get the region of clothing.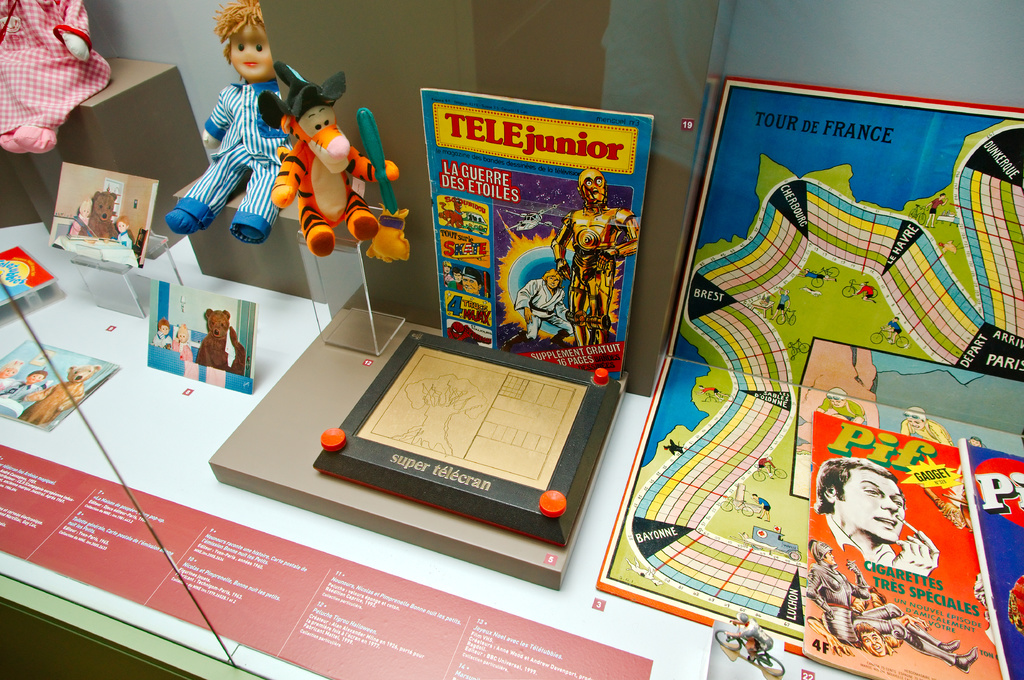
511,274,570,328.
